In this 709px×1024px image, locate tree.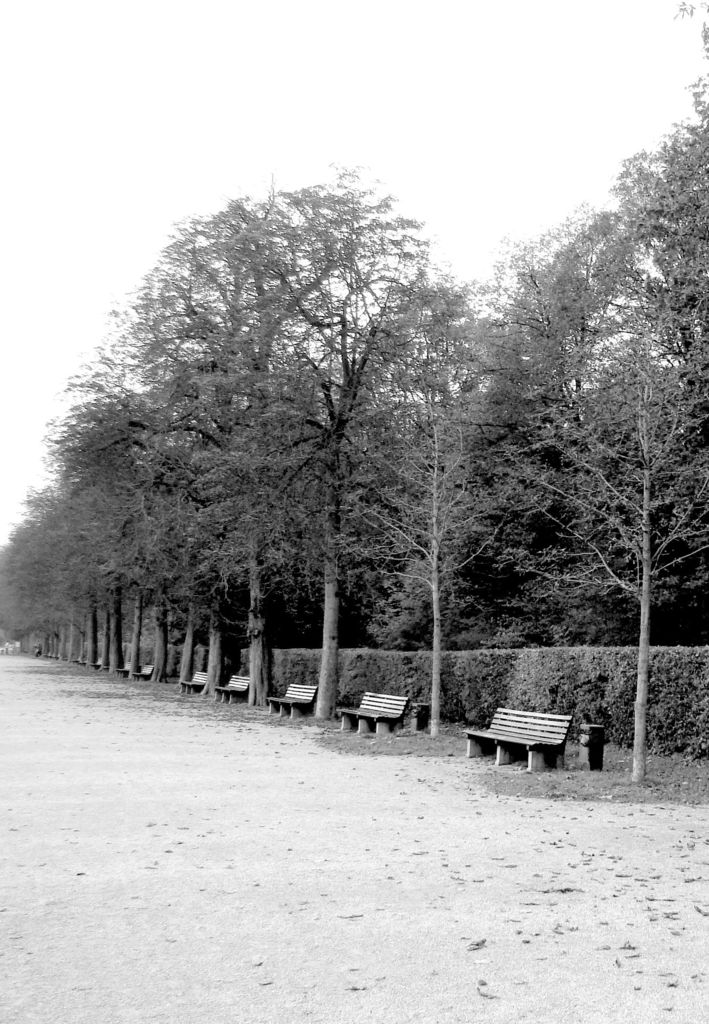
Bounding box: rect(646, 0, 708, 652).
